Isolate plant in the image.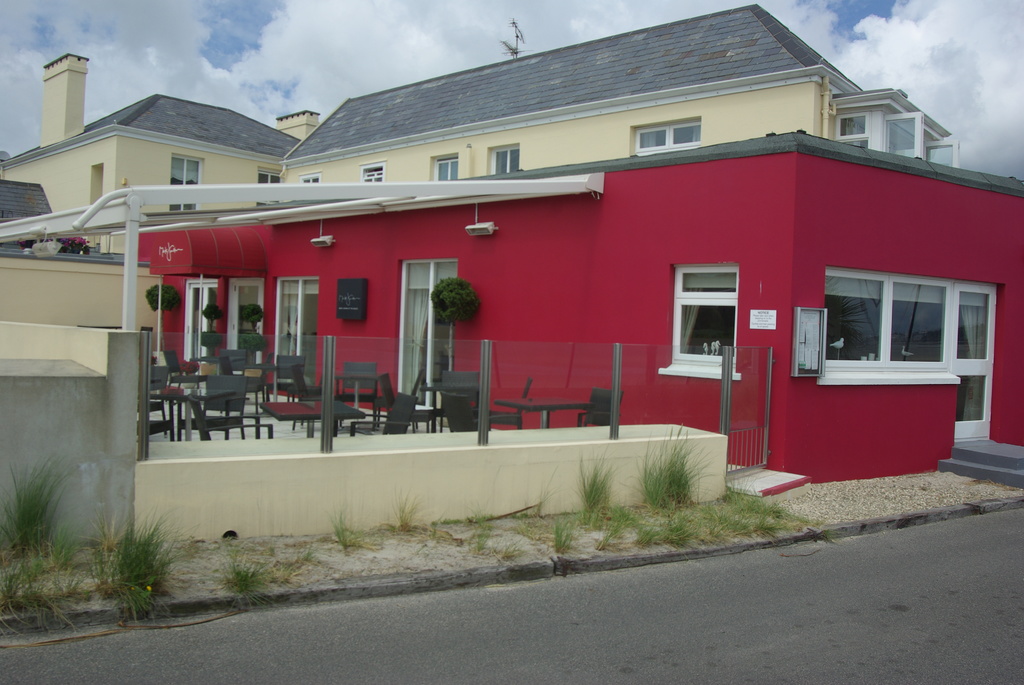
Isolated region: (x1=604, y1=493, x2=638, y2=539).
